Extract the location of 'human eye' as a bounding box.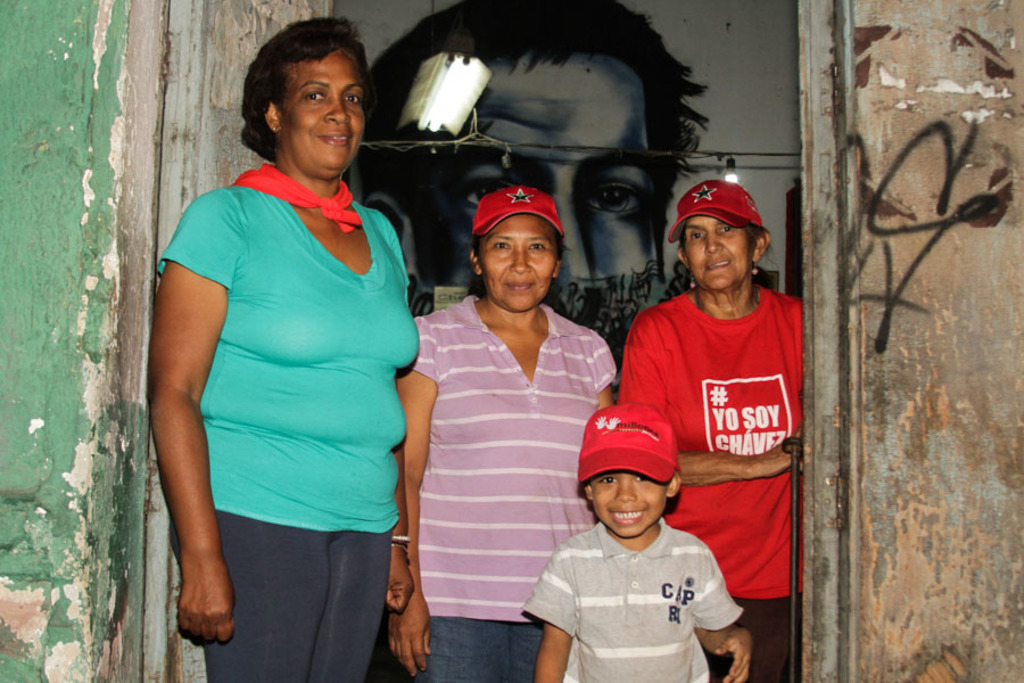
<bbox>526, 238, 550, 253</bbox>.
